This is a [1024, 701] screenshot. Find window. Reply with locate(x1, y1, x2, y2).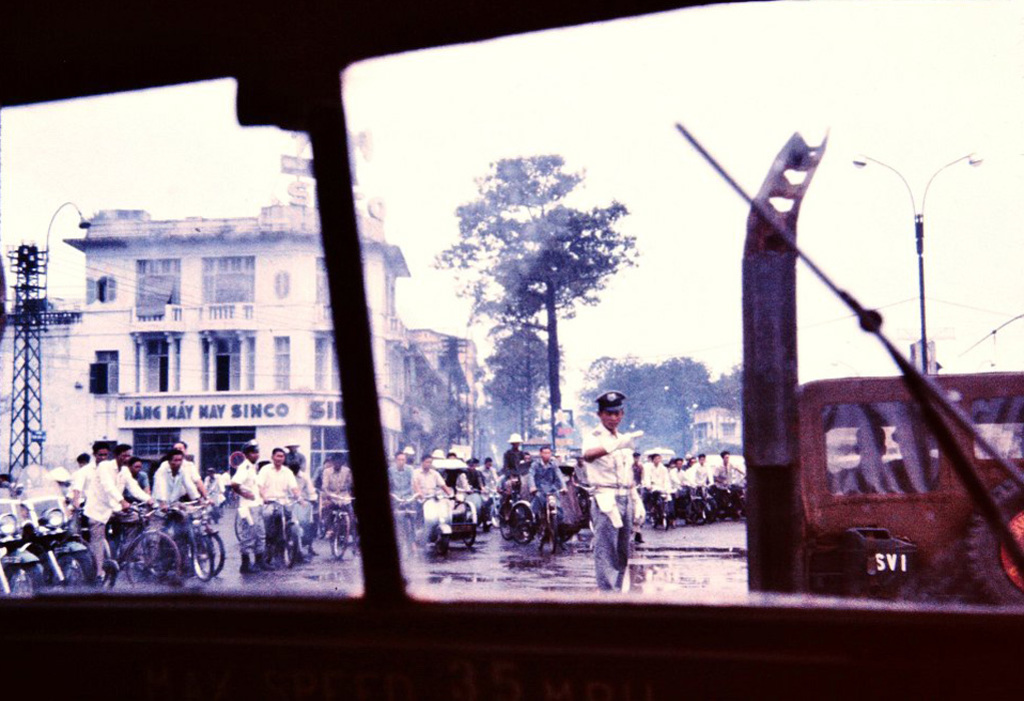
locate(88, 347, 118, 395).
